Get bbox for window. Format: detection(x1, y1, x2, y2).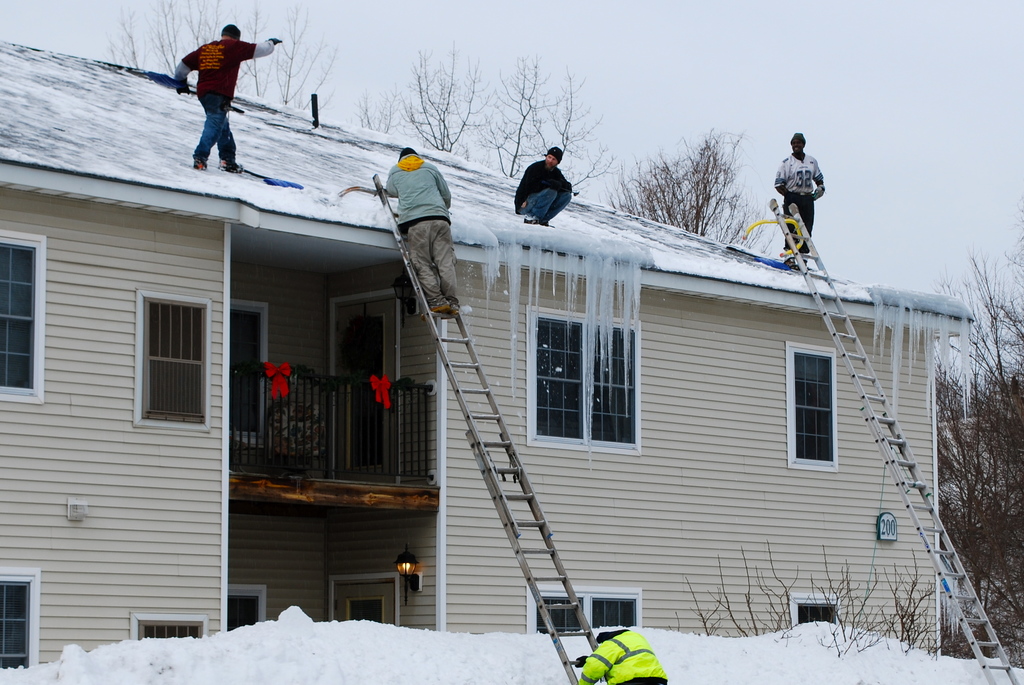
detection(522, 589, 646, 631).
